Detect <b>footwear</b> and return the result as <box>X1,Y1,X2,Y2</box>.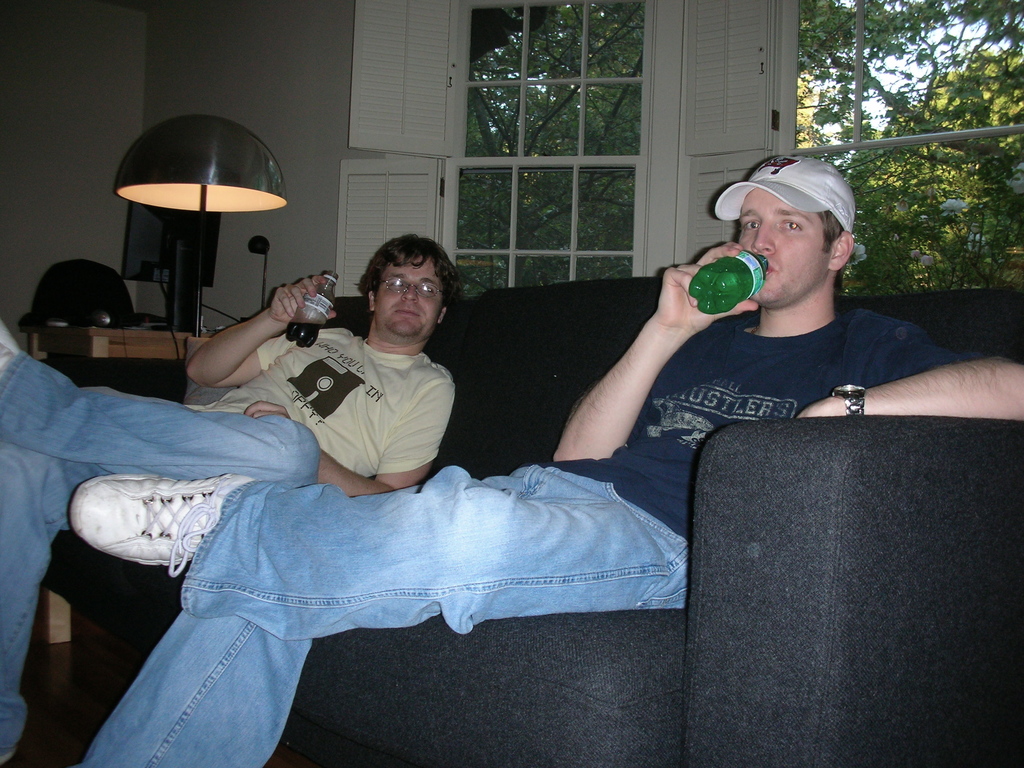
<box>72,472,250,577</box>.
